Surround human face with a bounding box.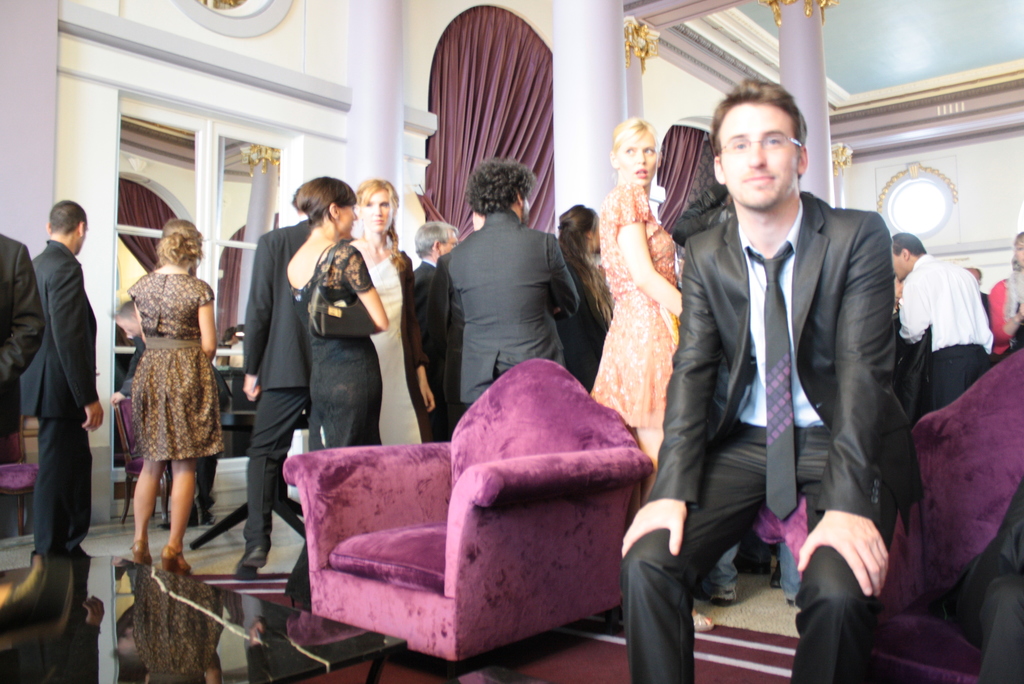
[334,203,360,234].
